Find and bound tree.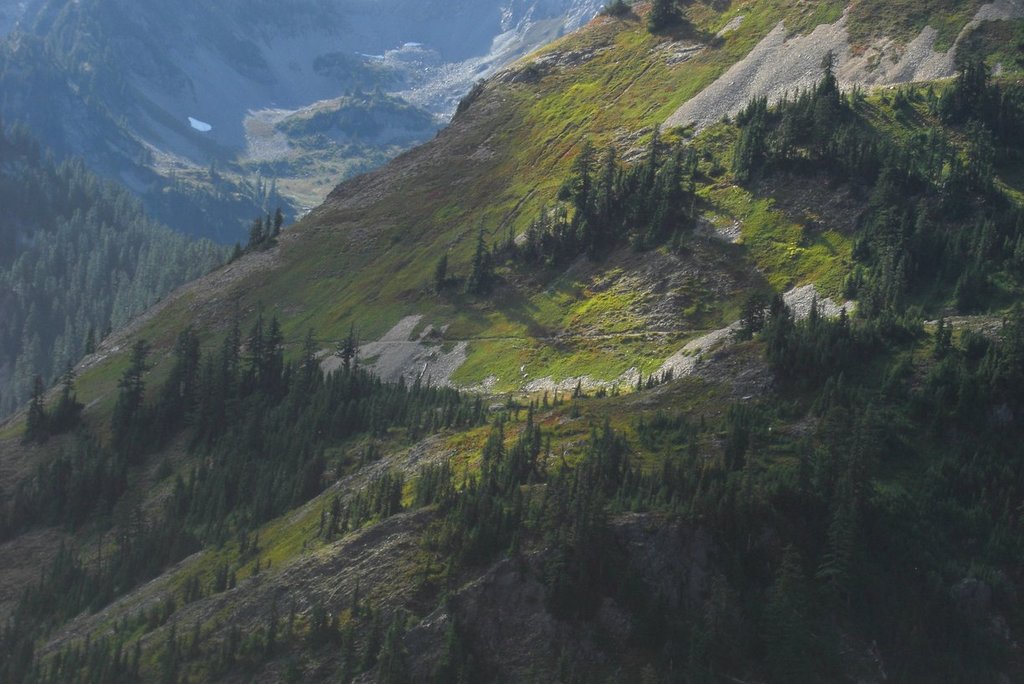
Bound: x1=493 y1=220 x2=526 y2=262.
